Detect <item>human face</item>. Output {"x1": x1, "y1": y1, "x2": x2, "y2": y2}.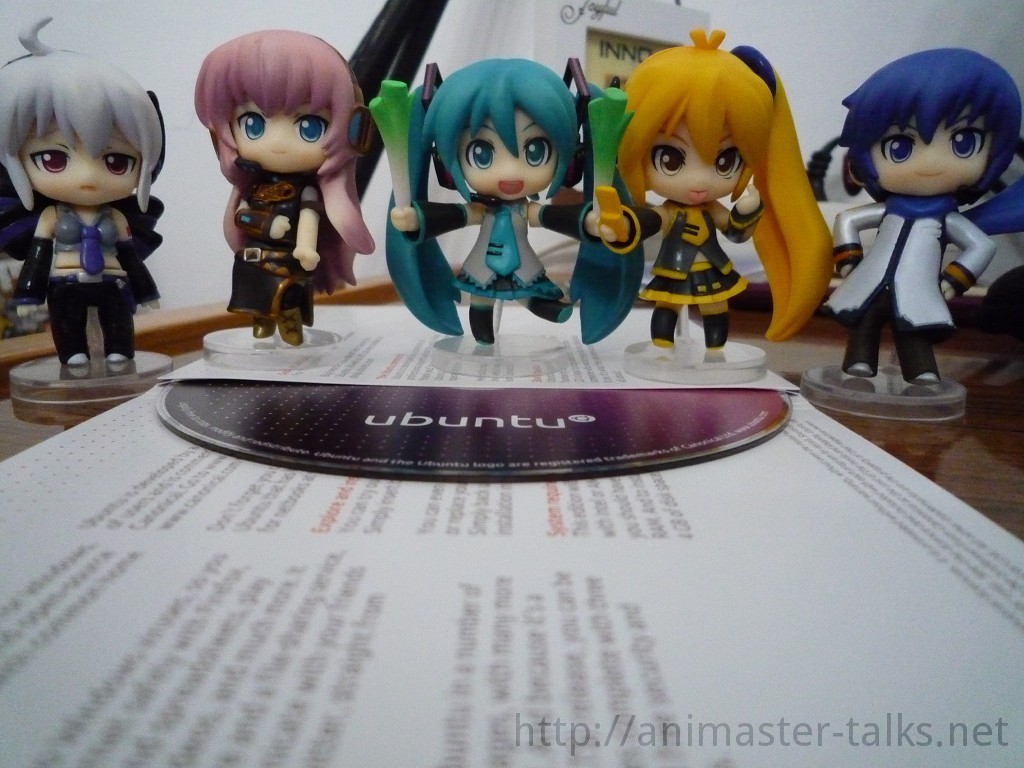
{"x1": 20, "y1": 116, "x2": 141, "y2": 207}.
